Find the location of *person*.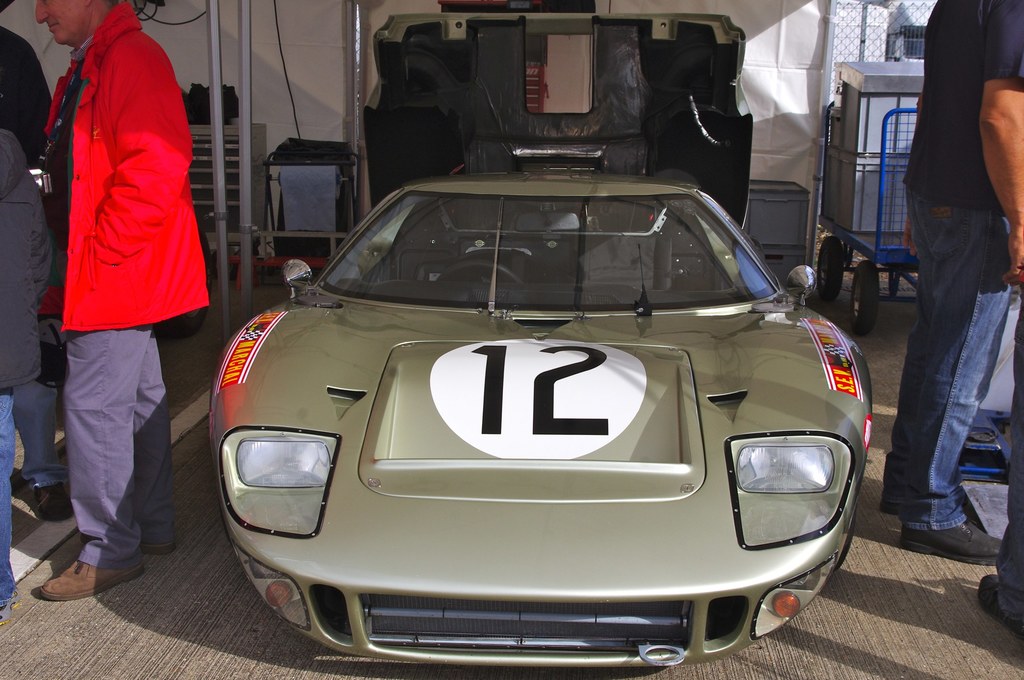
Location: [0,24,54,521].
